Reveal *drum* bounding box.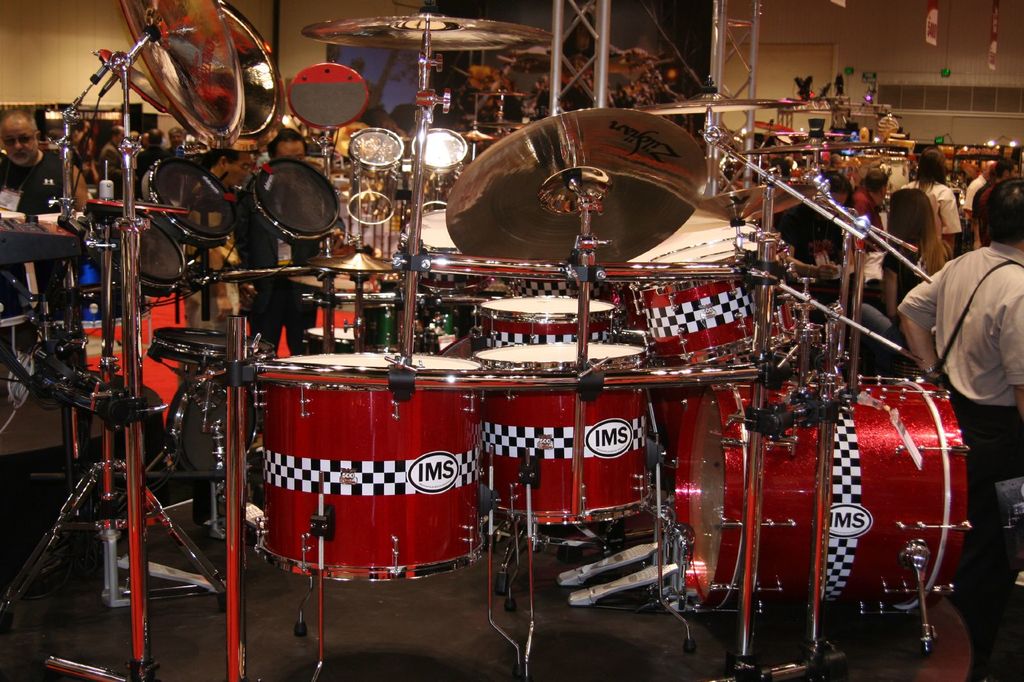
Revealed: x1=367, y1=292, x2=461, y2=353.
